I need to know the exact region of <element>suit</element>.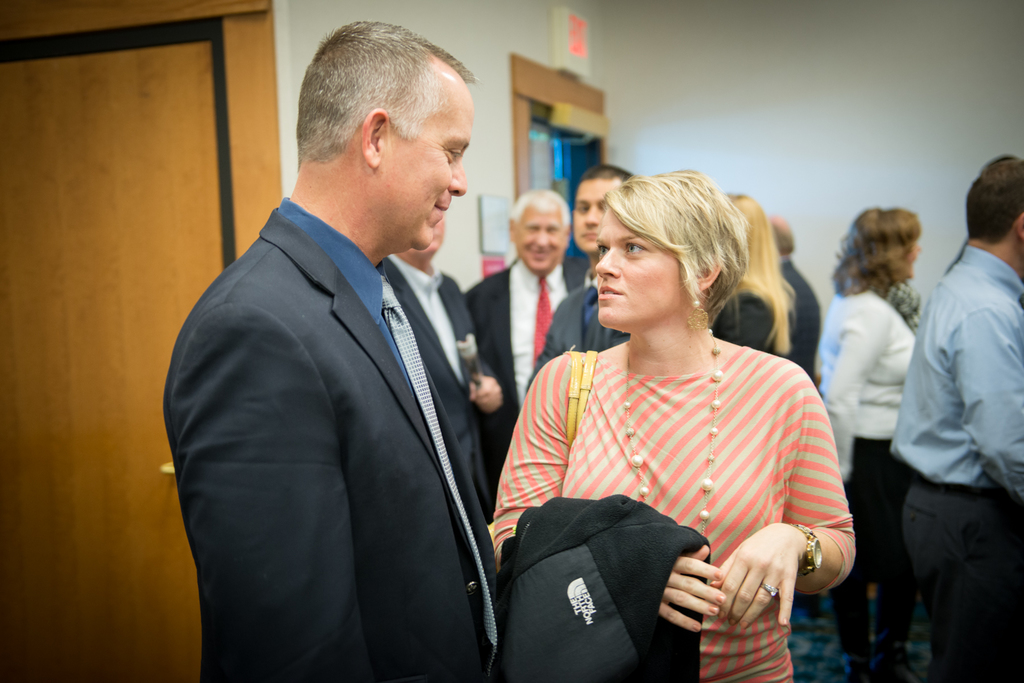
Region: bbox=(390, 273, 483, 508).
